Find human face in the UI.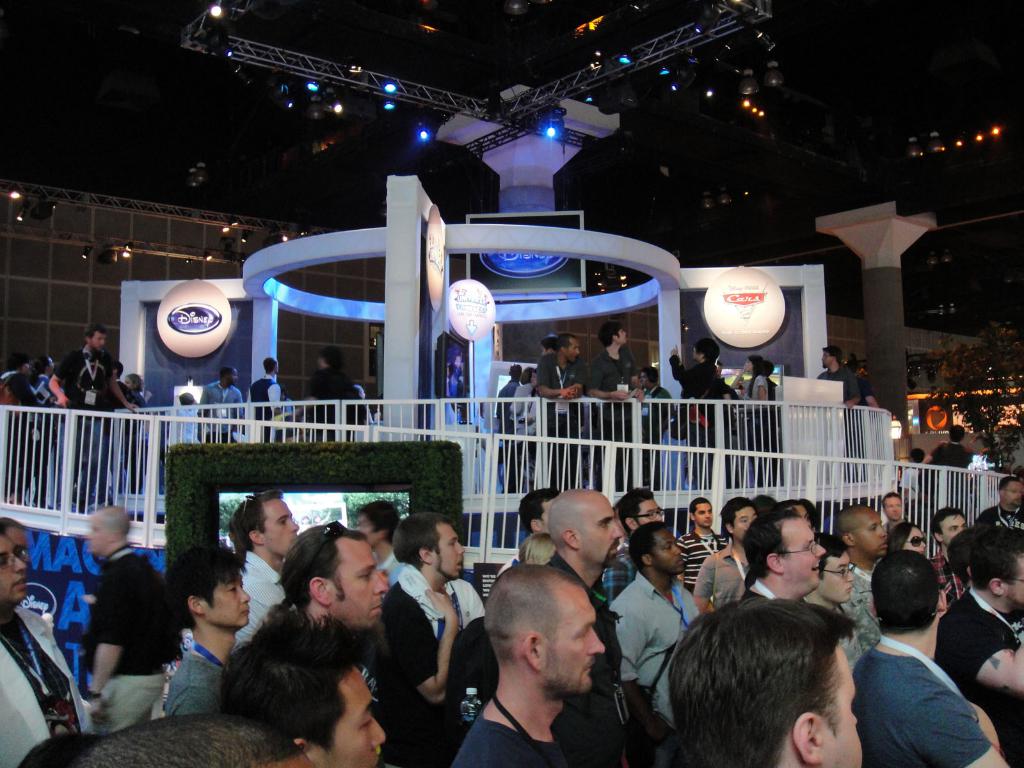
UI element at <region>822, 352, 833, 368</region>.
